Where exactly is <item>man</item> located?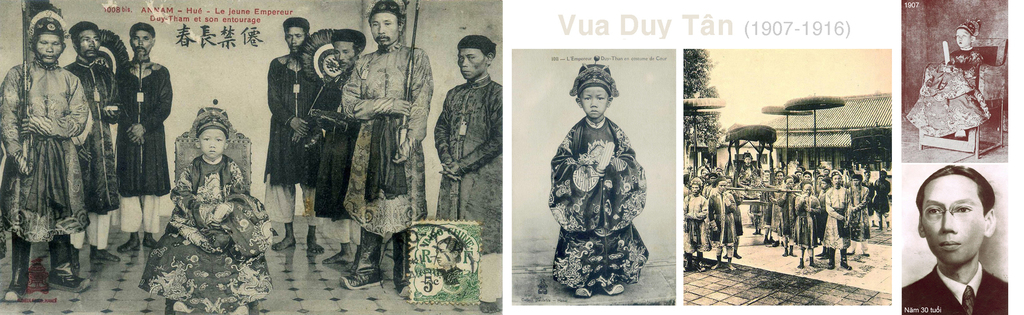
Its bounding box is BBox(0, 10, 92, 303).
